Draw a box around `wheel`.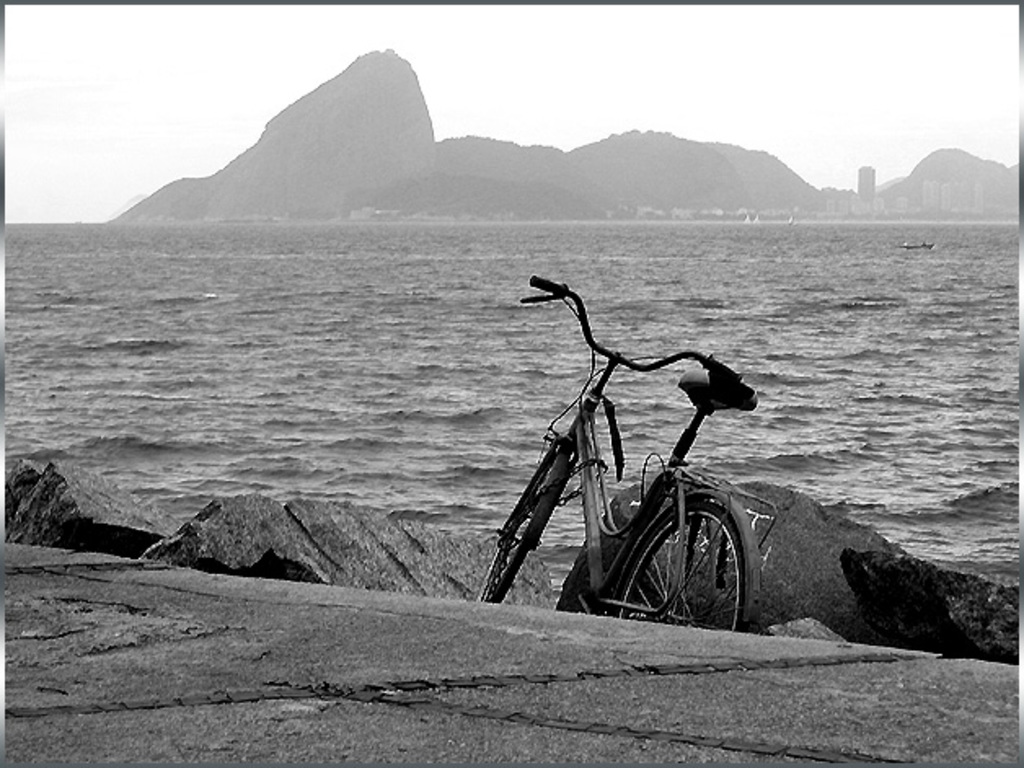
479:452:558:603.
